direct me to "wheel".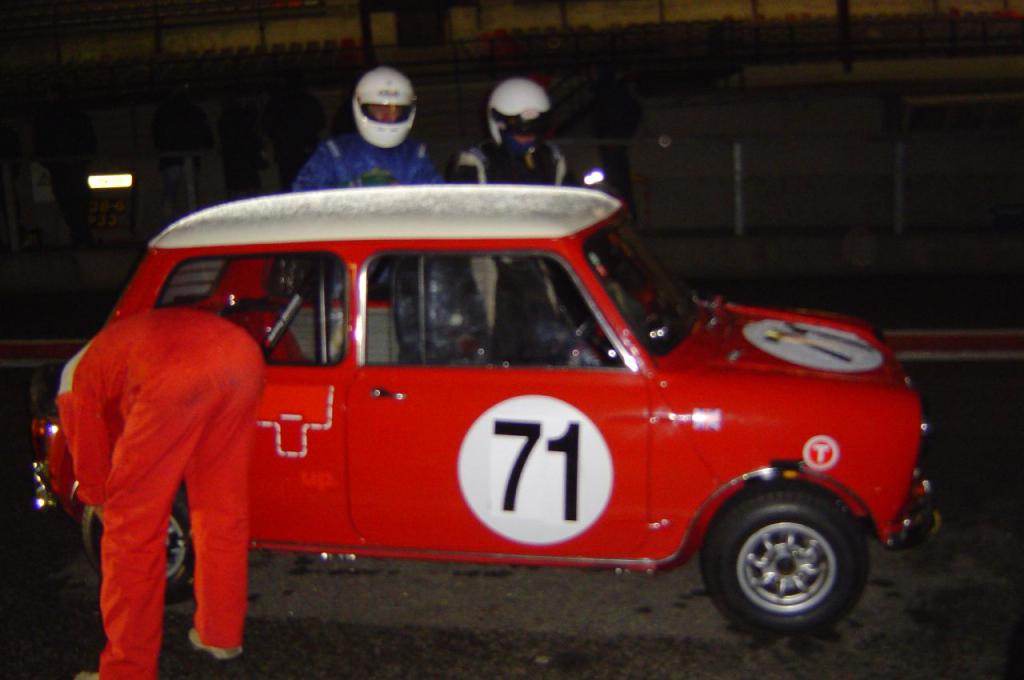
Direction: (left=562, top=318, right=594, bottom=361).
